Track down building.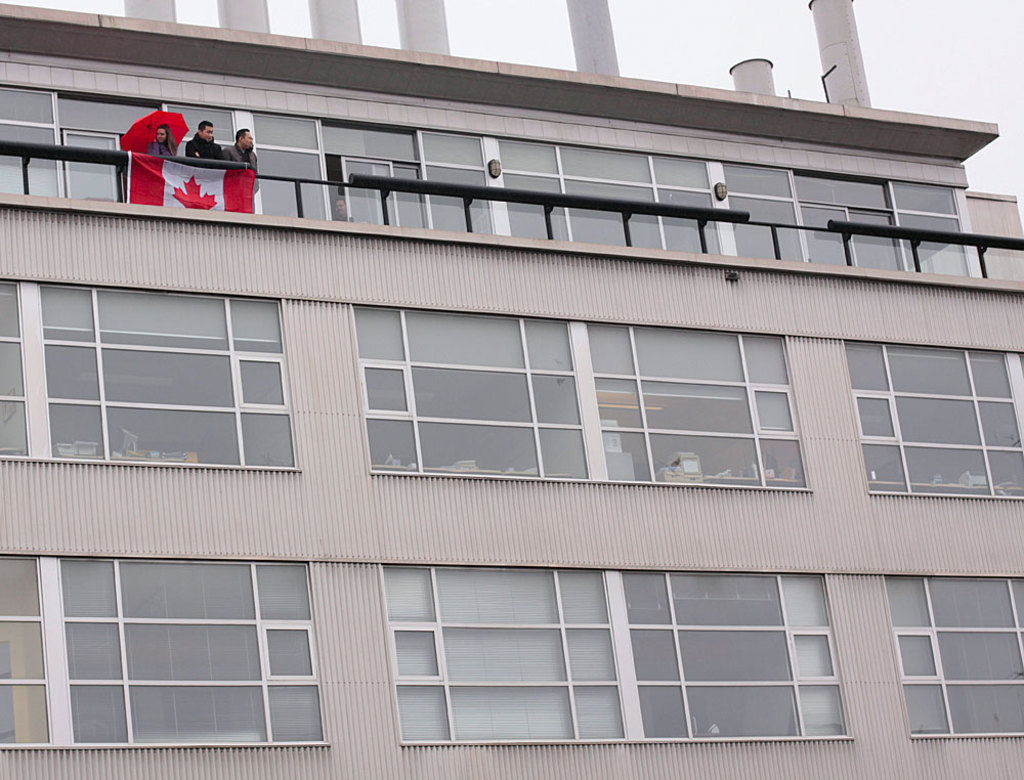
Tracked to (x1=0, y1=0, x2=1023, y2=779).
